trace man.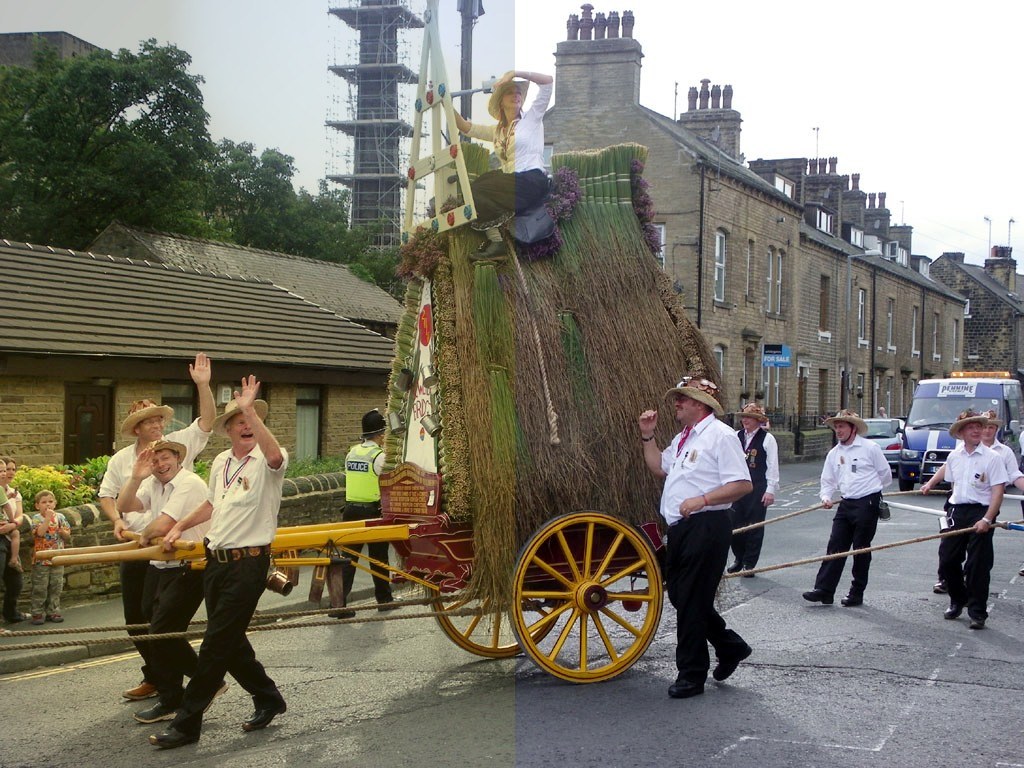
Traced to box(336, 406, 397, 620).
